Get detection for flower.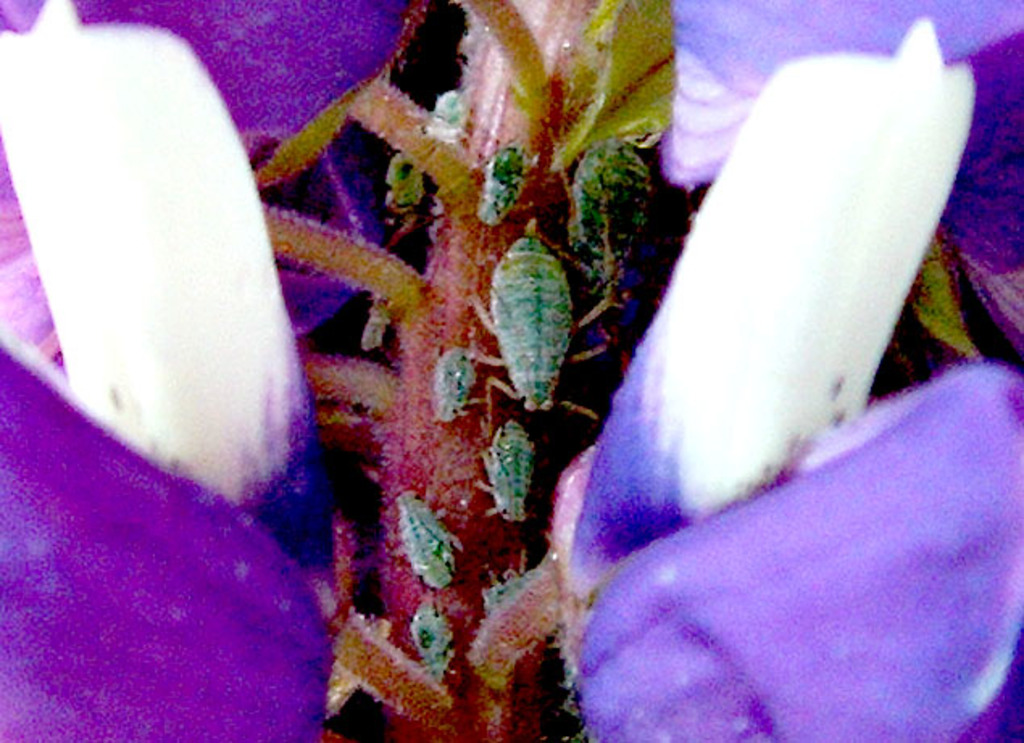
Detection: <region>0, 0, 353, 741</region>.
